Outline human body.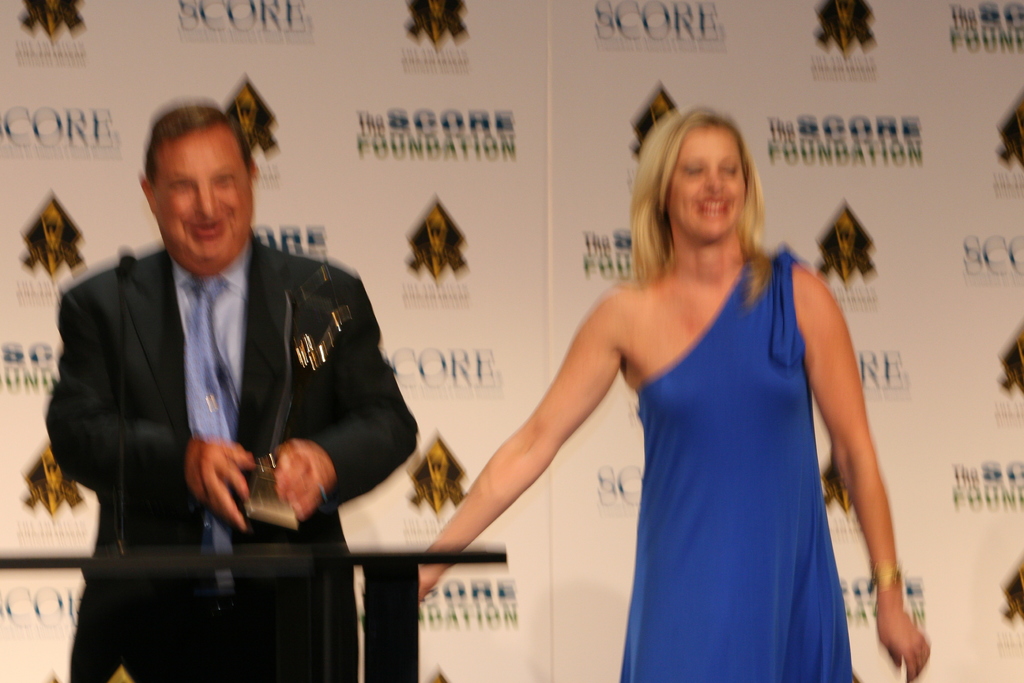
Outline: BBox(42, 231, 421, 682).
